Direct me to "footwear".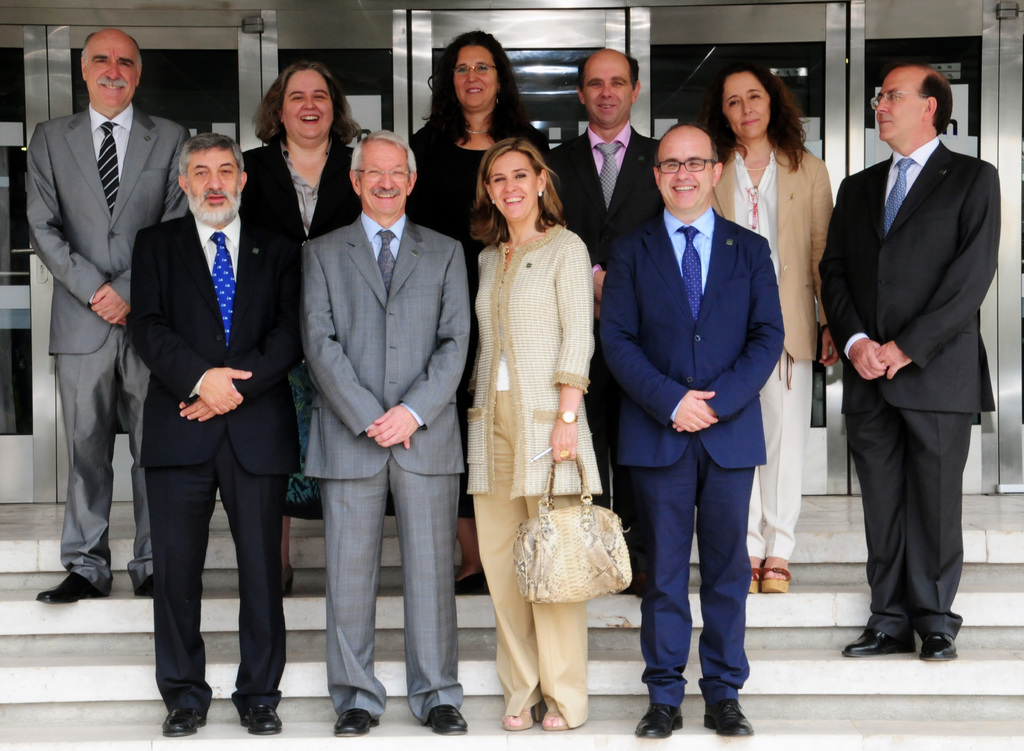
Direction: {"x1": 500, "y1": 700, "x2": 542, "y2": 735}.
